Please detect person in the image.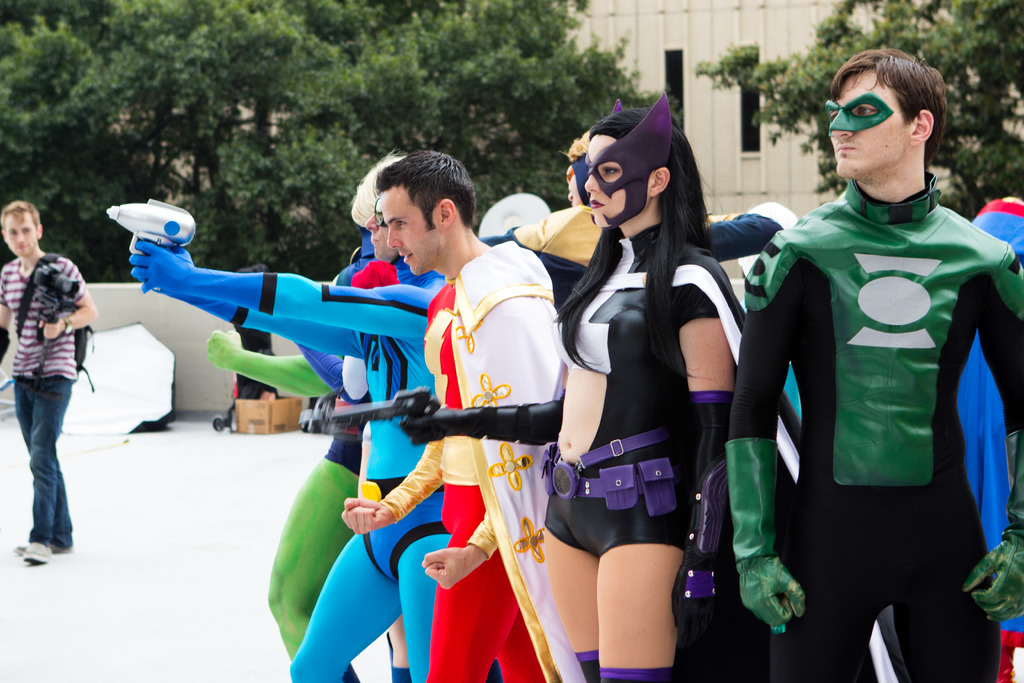
left=1, top=224, right=90, bottom=570.
